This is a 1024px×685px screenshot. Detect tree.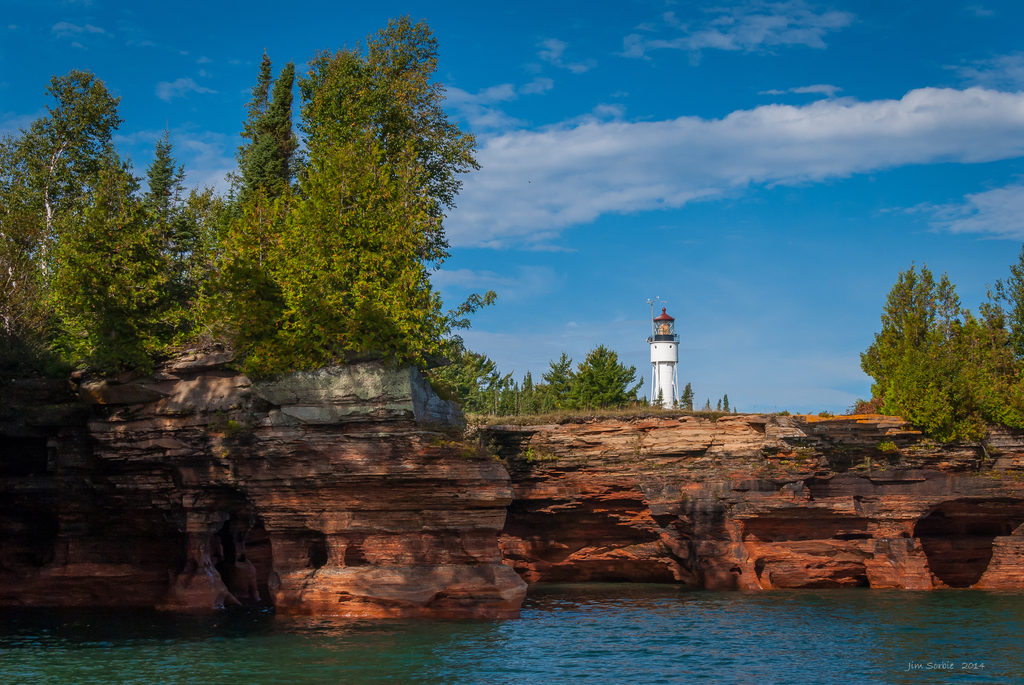
l=678, t=384, r=694, b=411.
